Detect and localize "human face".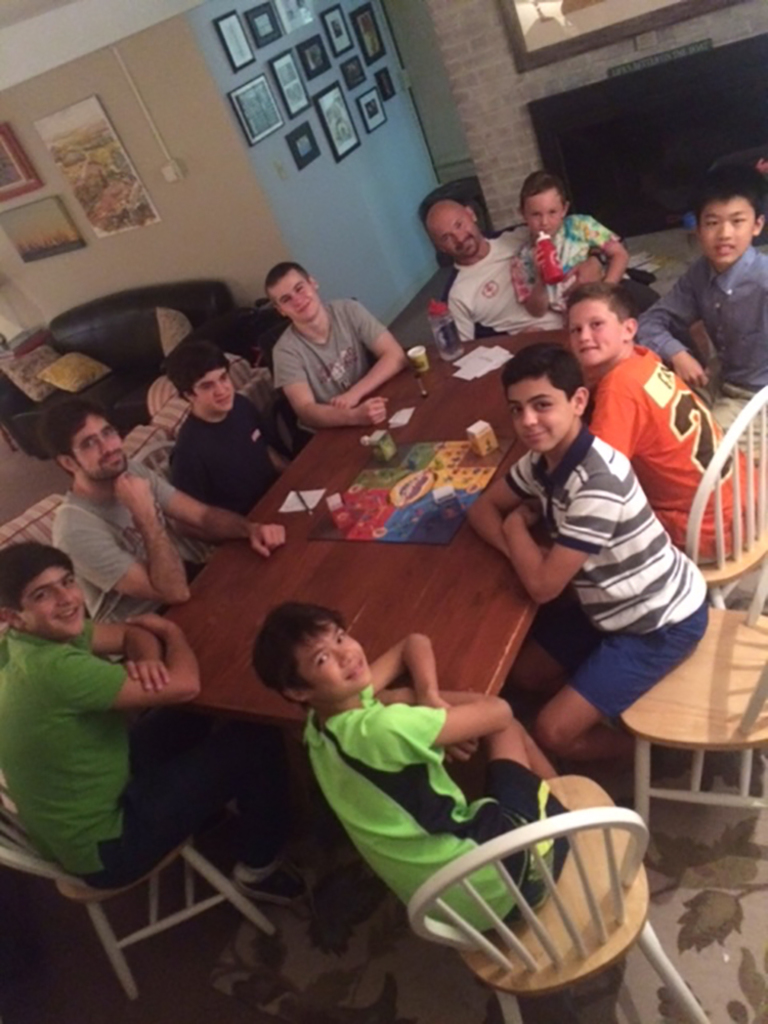
Localized at {"left": 571, "top": 298, "right": 623, "bottom": 362}.
